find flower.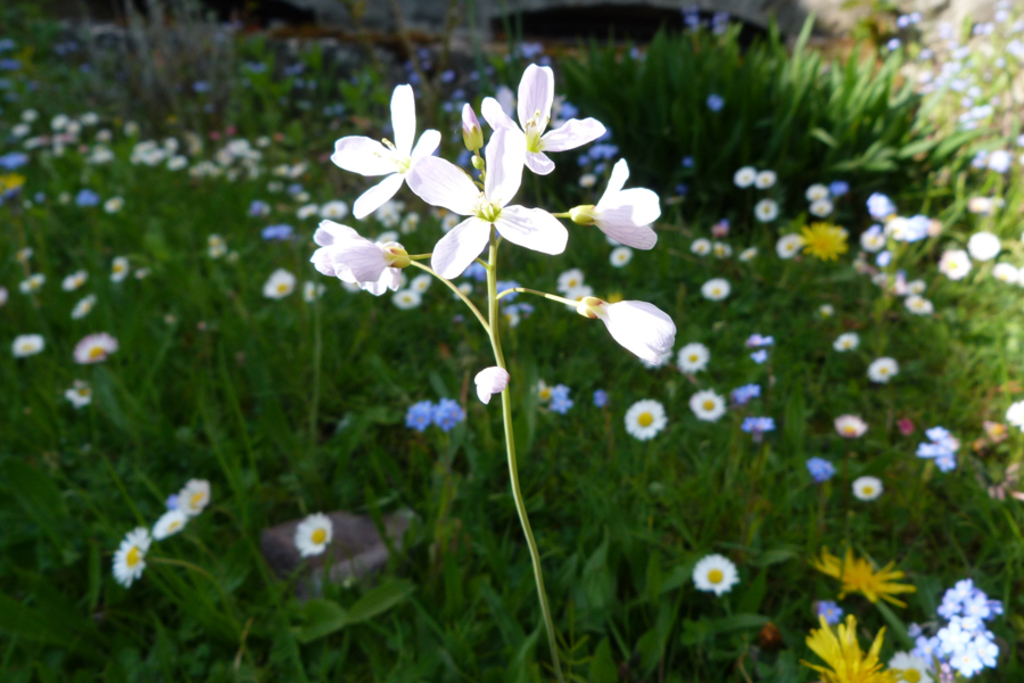
bbox=[479, 57, 601, 201].
